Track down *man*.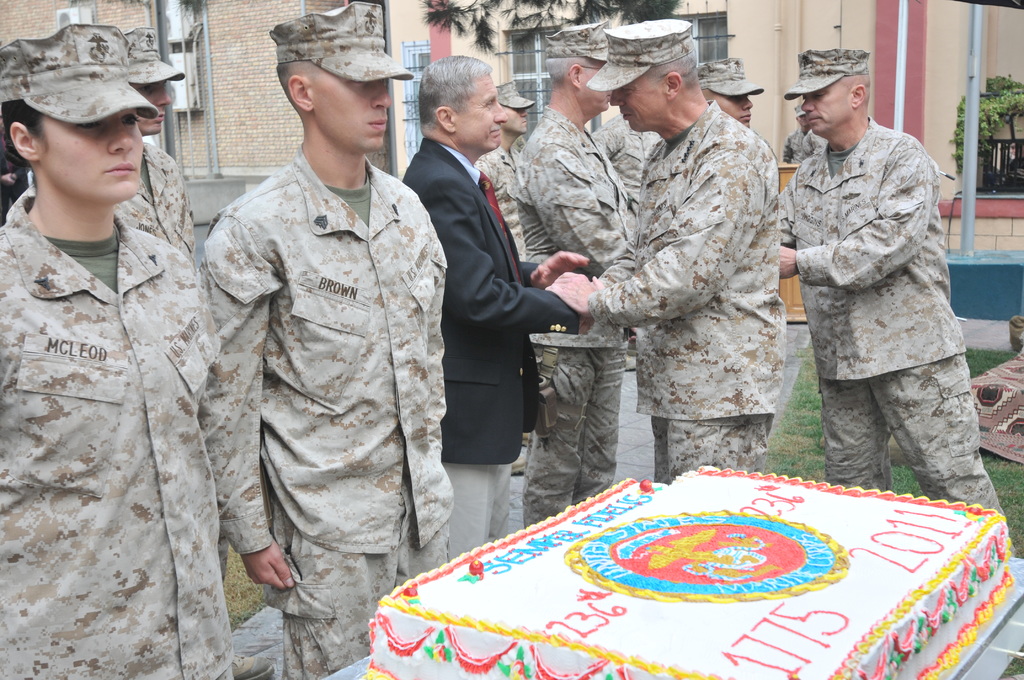
Tracked to 776,45,1004,519.
